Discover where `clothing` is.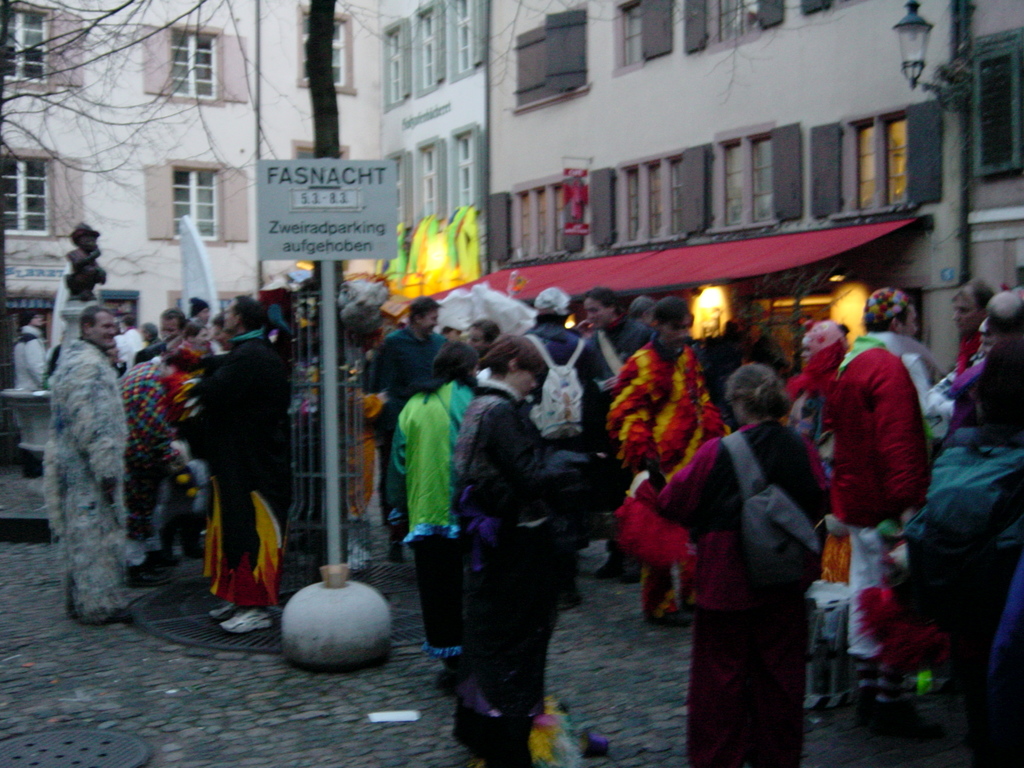
Discovered at <box>605,339,733,620</box>.
